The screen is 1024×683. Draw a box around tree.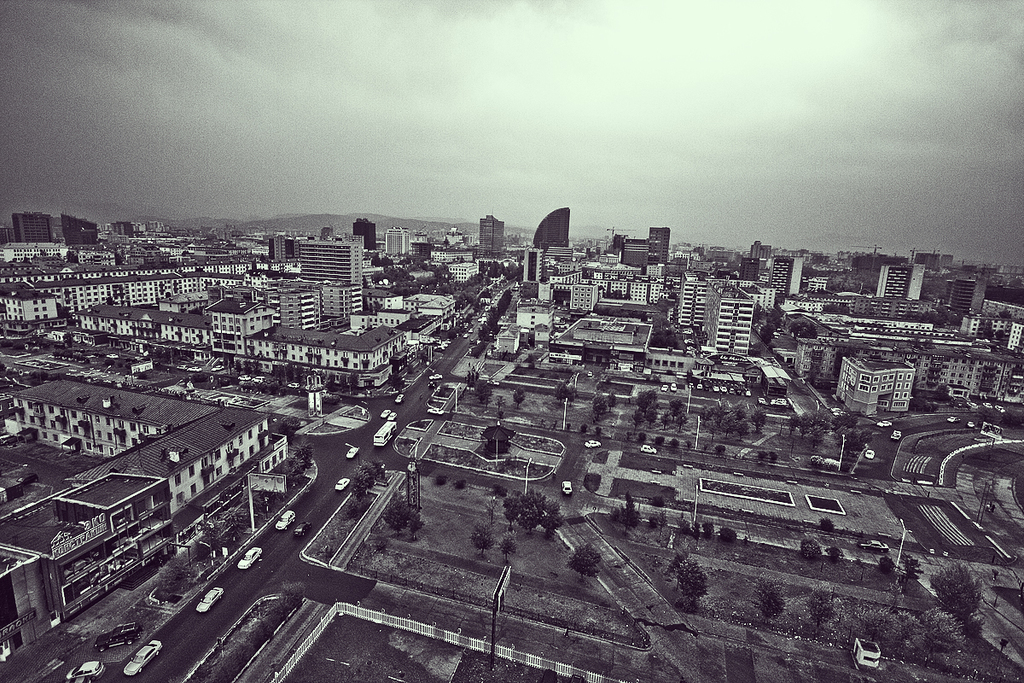
[x1=399, y1=500, x2=422, y2=542].
